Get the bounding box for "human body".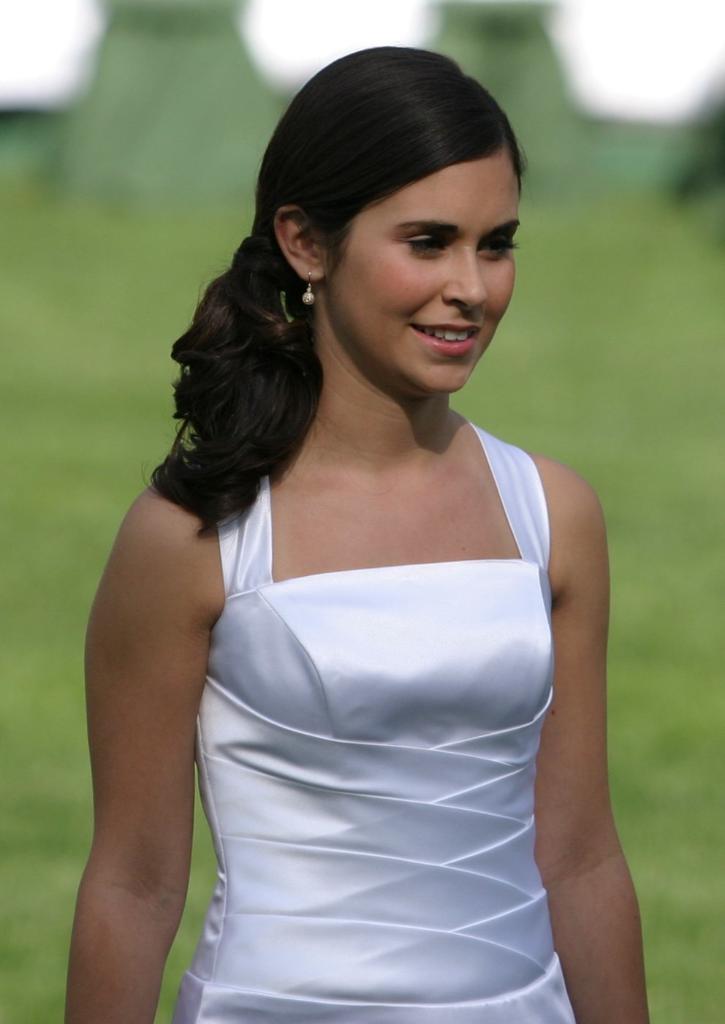
l=77, t=96, r=639, b=1011.
